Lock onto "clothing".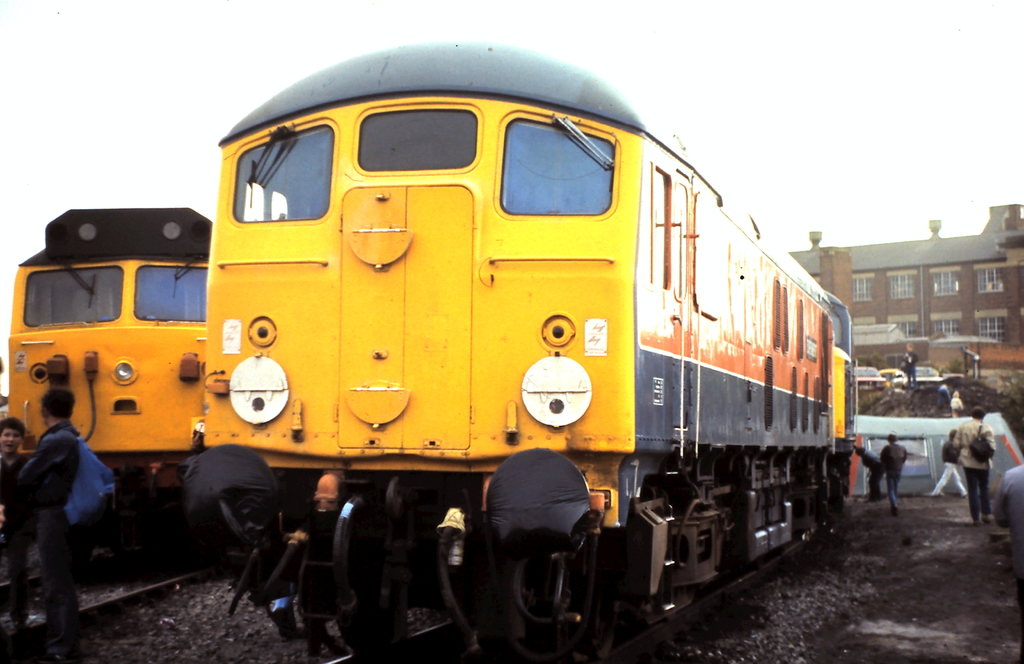
Locked: [880,442,906,510].
